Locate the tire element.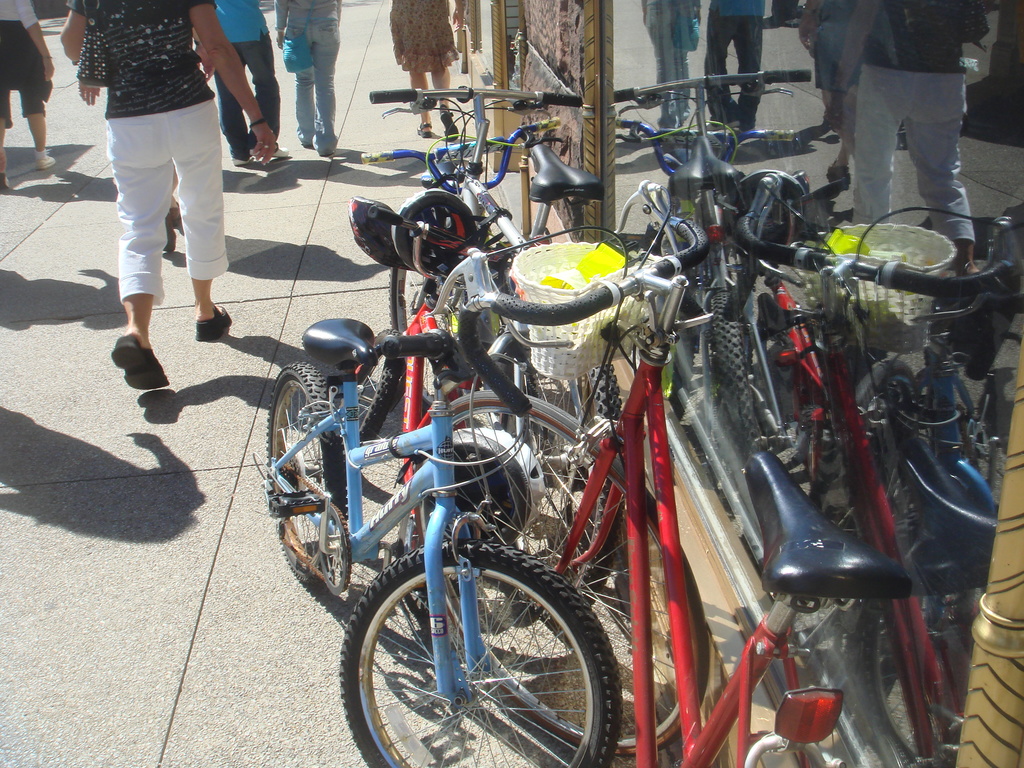
Element bbox: region(336, 544, 615, 767).
